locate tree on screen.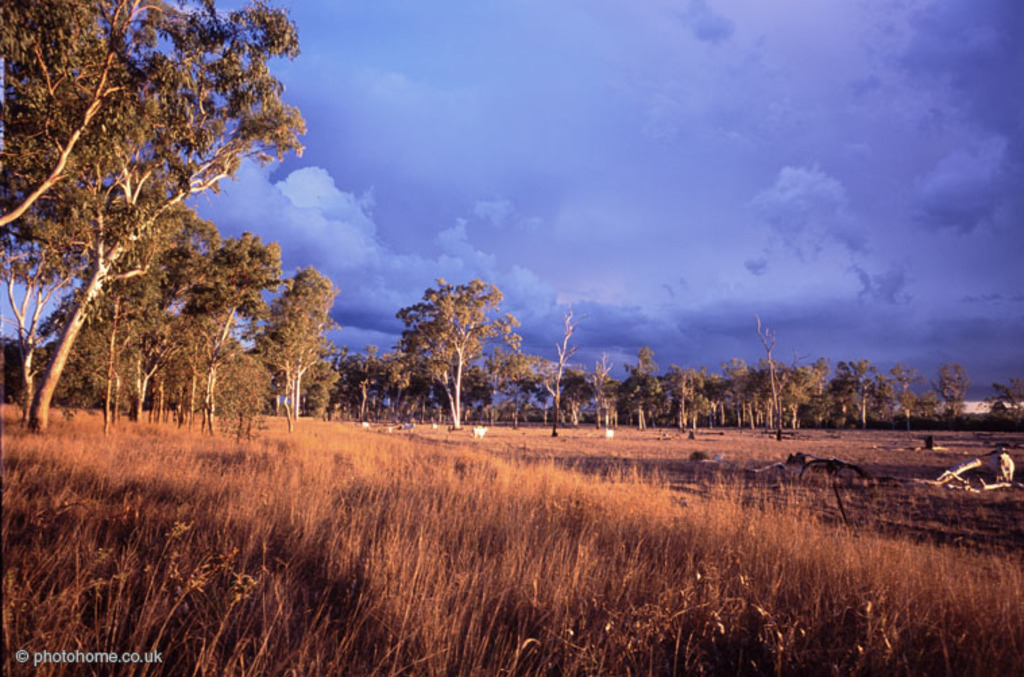
On screen at [255,263,339,428].
